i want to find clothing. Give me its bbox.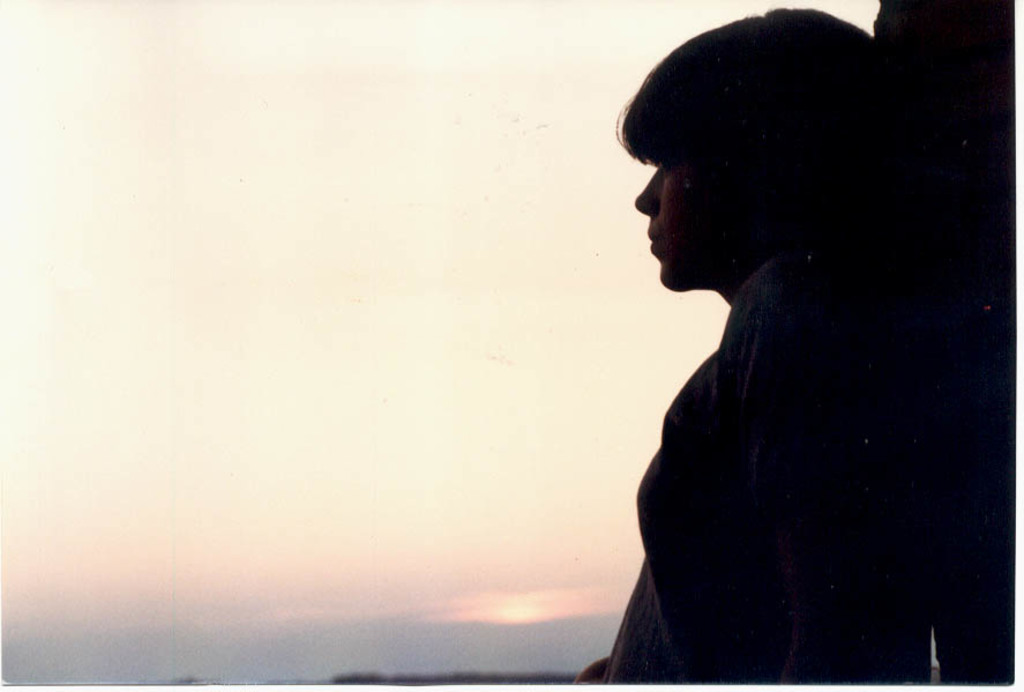
BBox(588, 317, 1023, 691).
